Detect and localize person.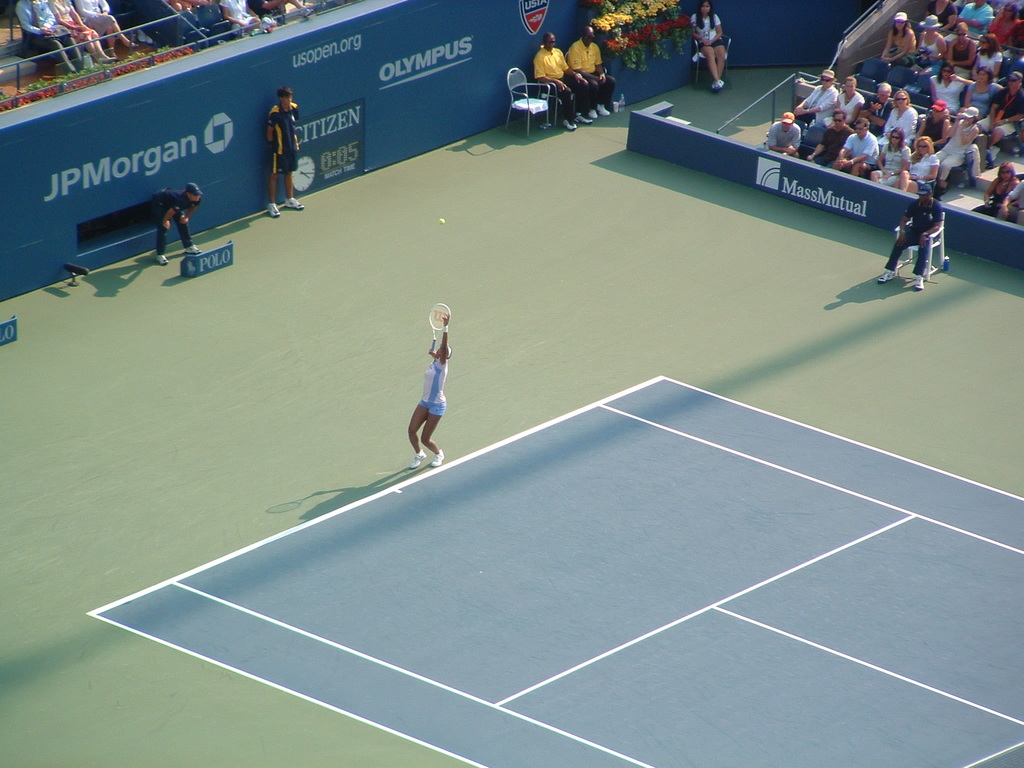
Localized at 980, 161, 1022, 213.
